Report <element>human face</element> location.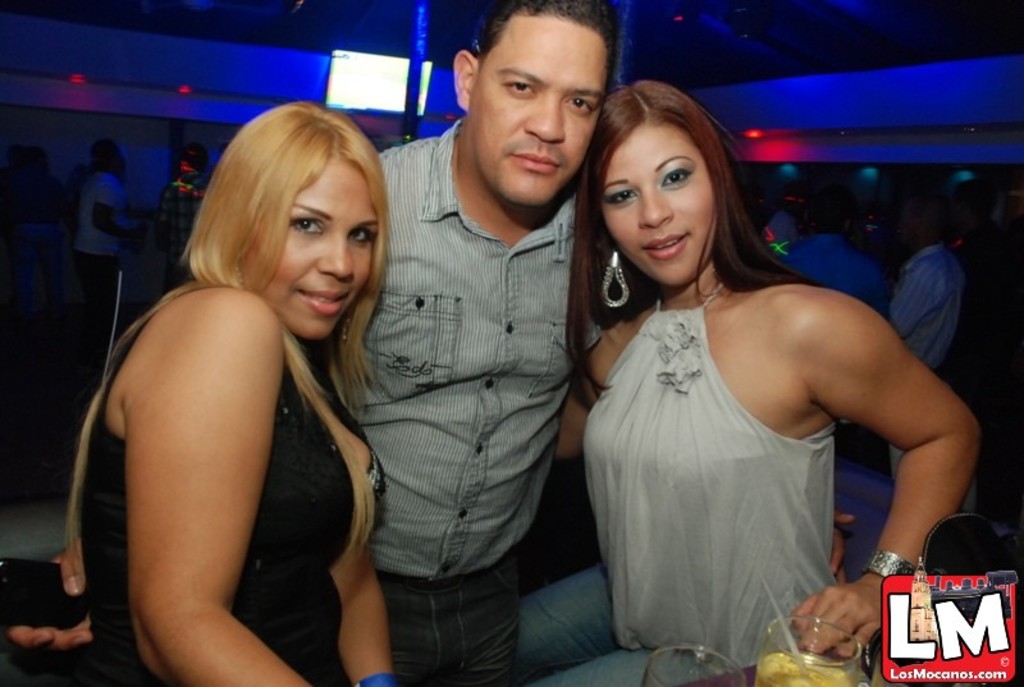
Report: {"left": 899, "top": 191, "right": 924, "bottom": 247}.
